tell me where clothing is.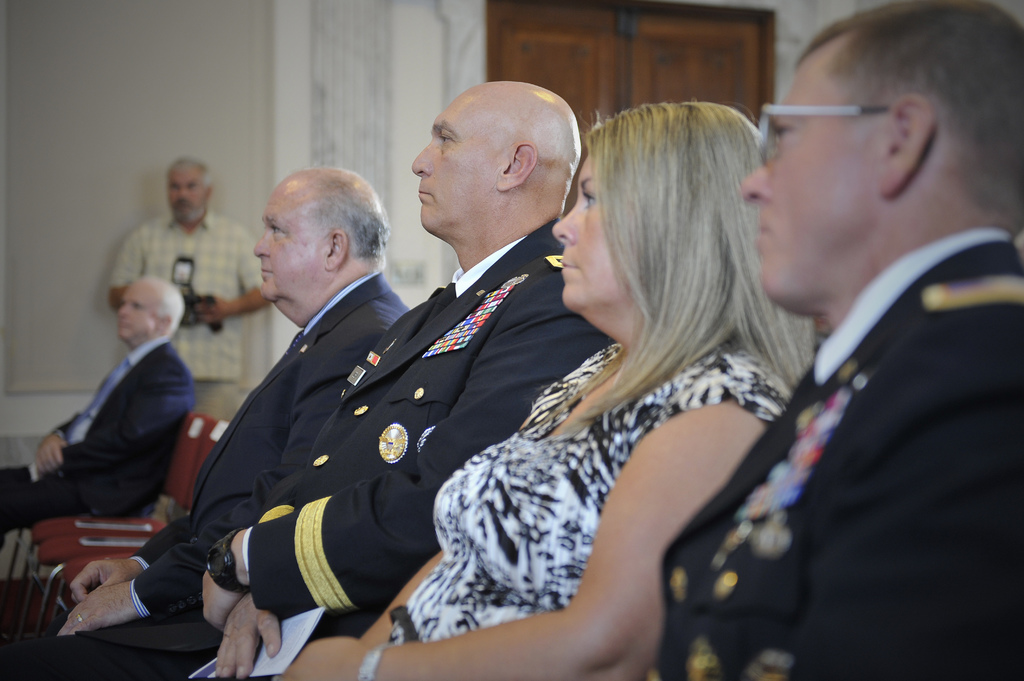
clothing is at (left=4, top=271, right=409, bottom=680).
